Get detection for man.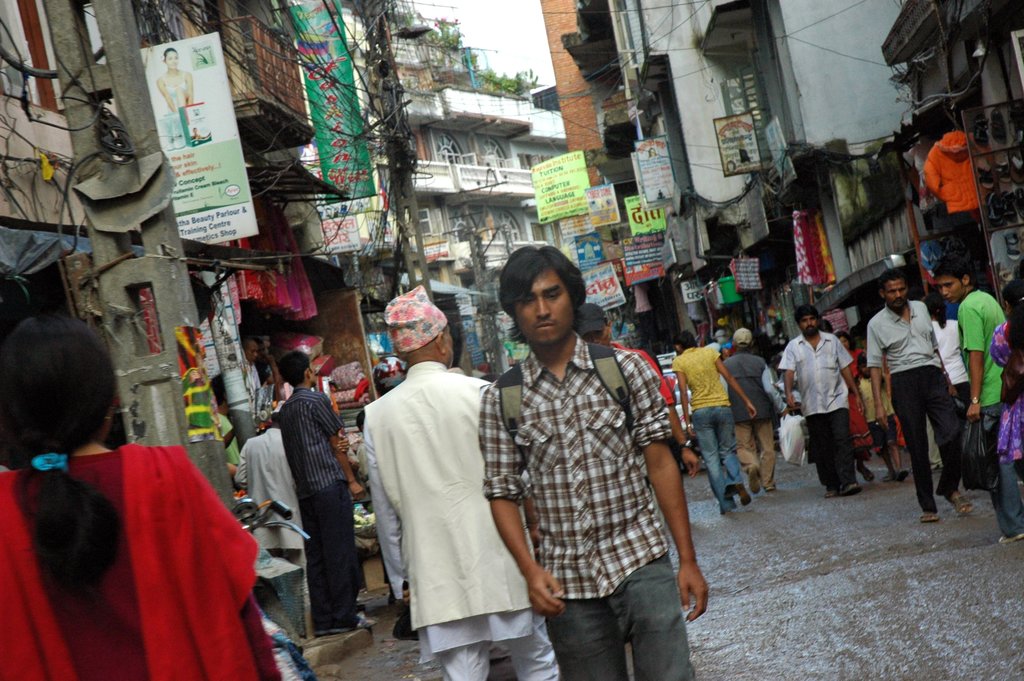
Detection: bbox=[931, 259, 1023, 541].
